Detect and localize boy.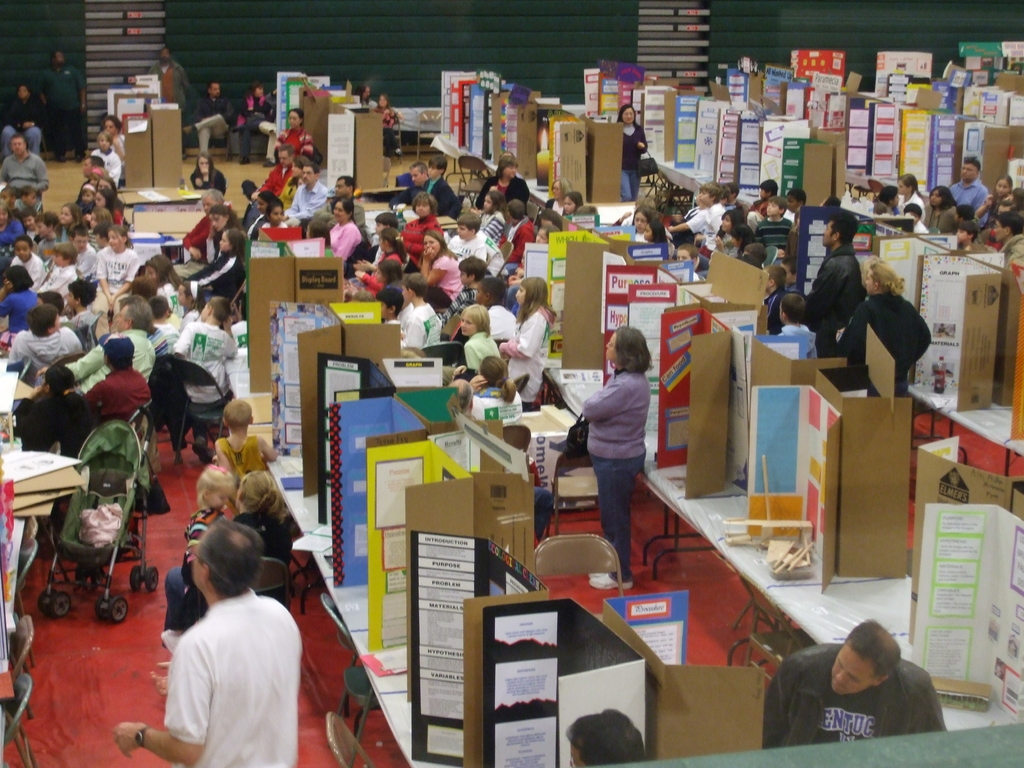
Localized at locate(376, 284, 406, 335).
